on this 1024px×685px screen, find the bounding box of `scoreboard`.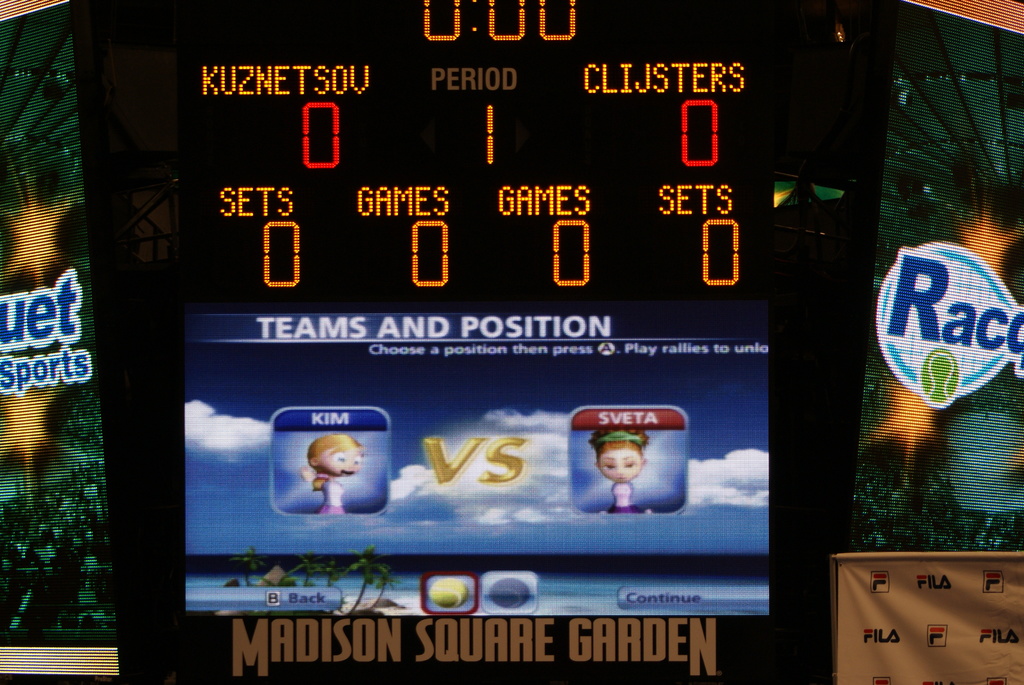
Bounding box: (174,0,772,618).
